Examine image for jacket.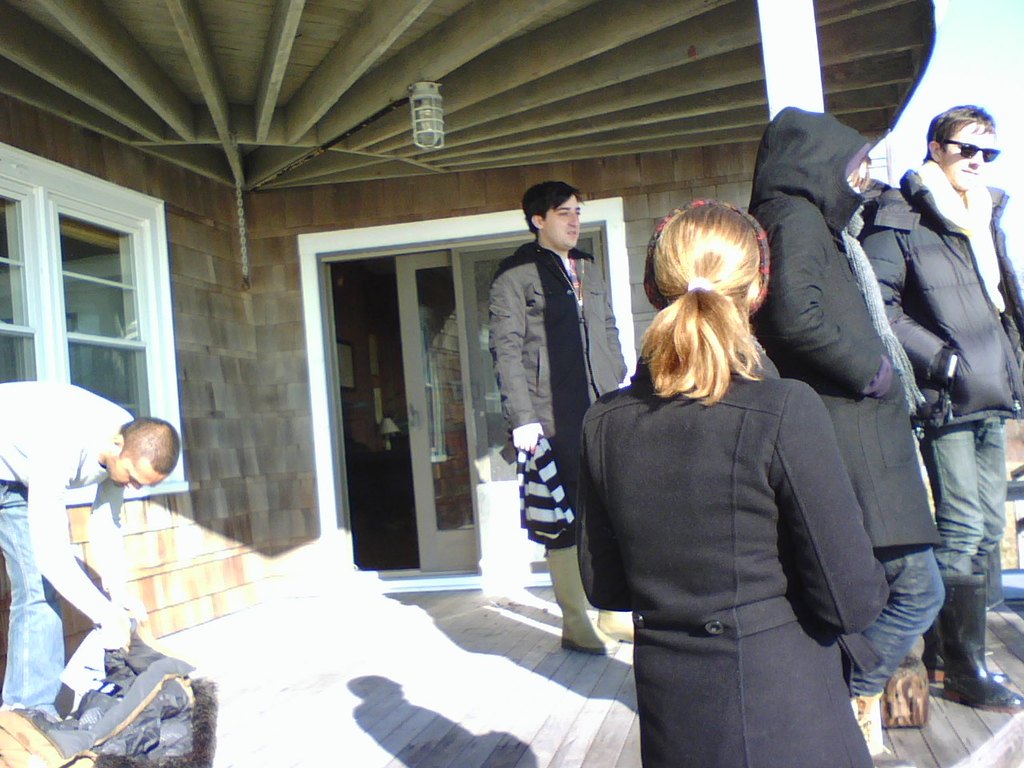
Examination result: 741/101/946/555.
